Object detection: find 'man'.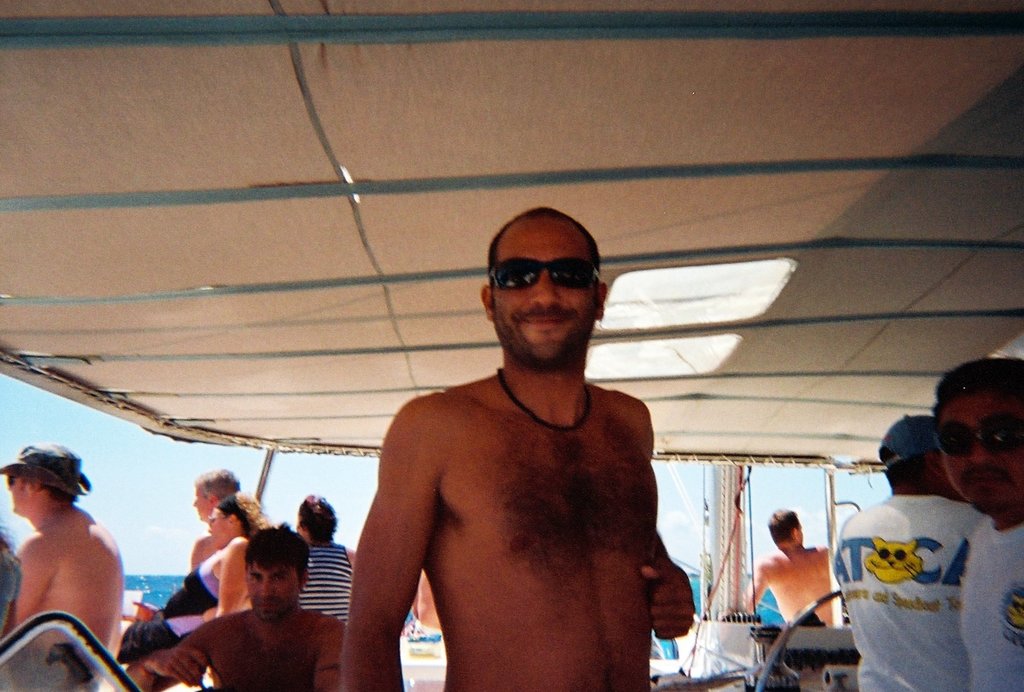
<box>921,353,1023,691</box>.
